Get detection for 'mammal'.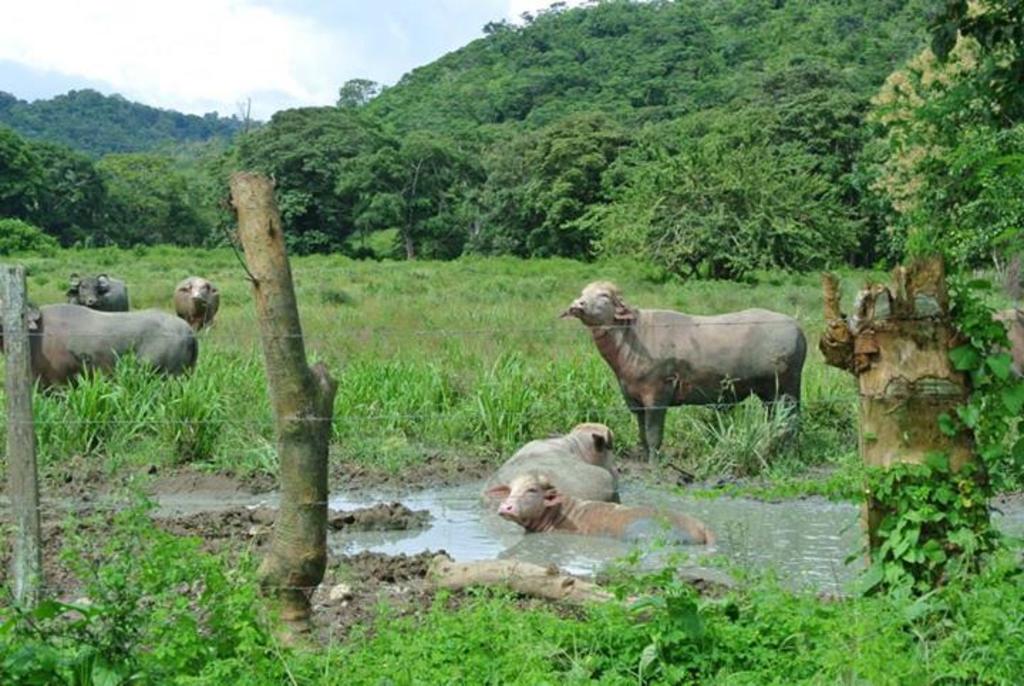
Detection: l=478, t=414, r=619, b=500.
